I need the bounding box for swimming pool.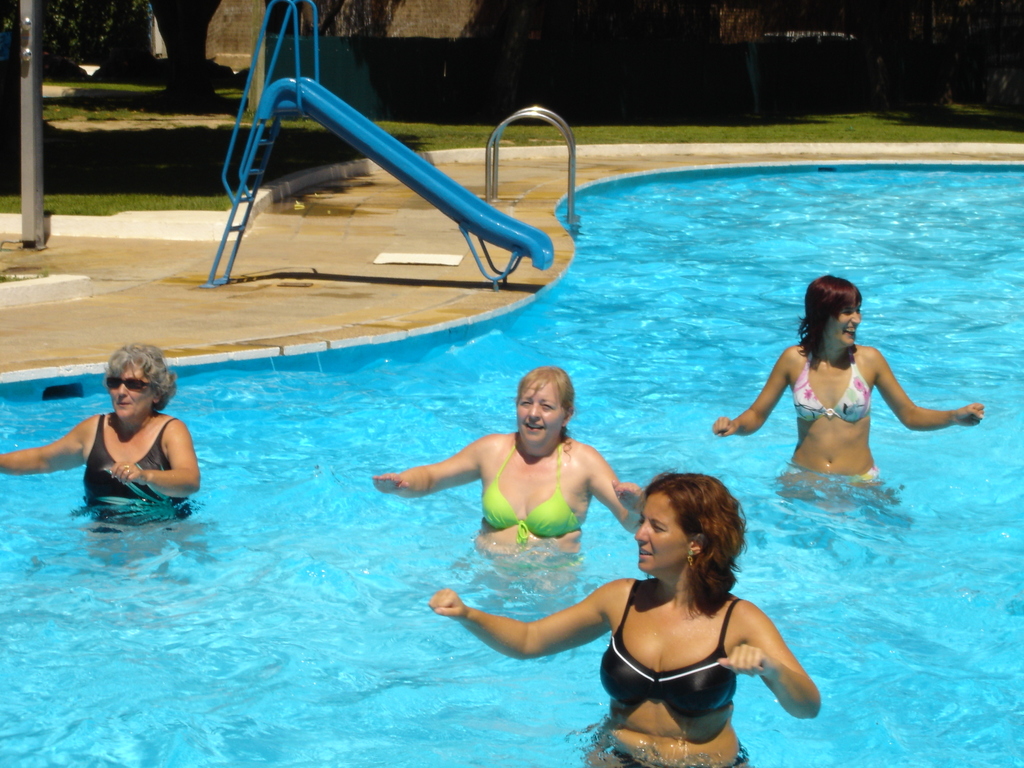
Here it is: left=0, top=162, right=1023, bottom=767.
